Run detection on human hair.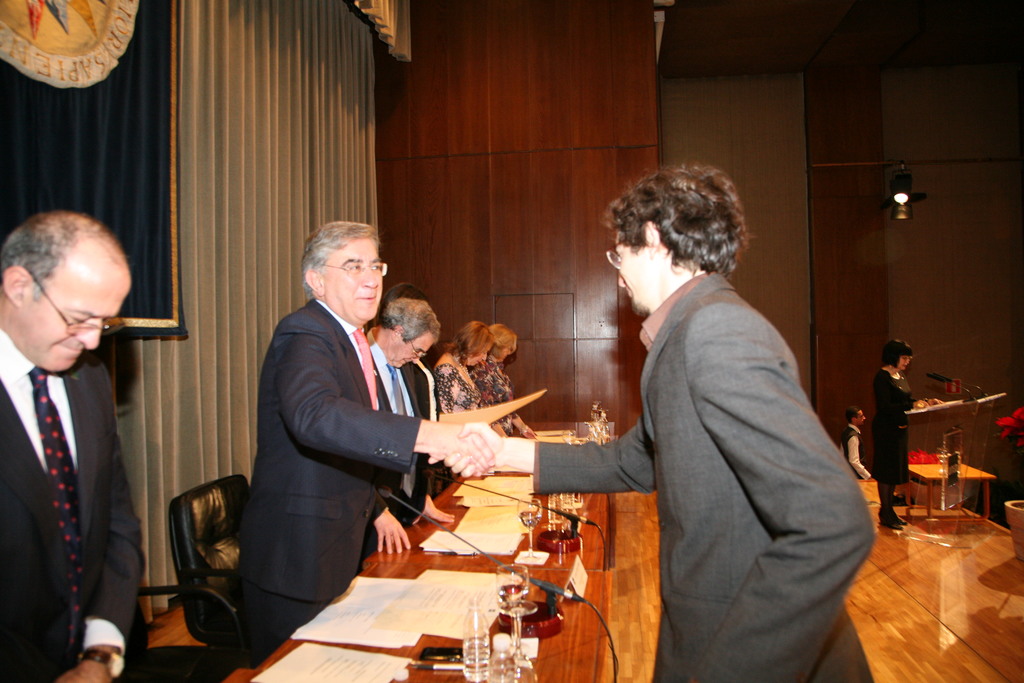
Result: {"x1": 842, "y1": 404, "x2": 860, "y2": 424}.
